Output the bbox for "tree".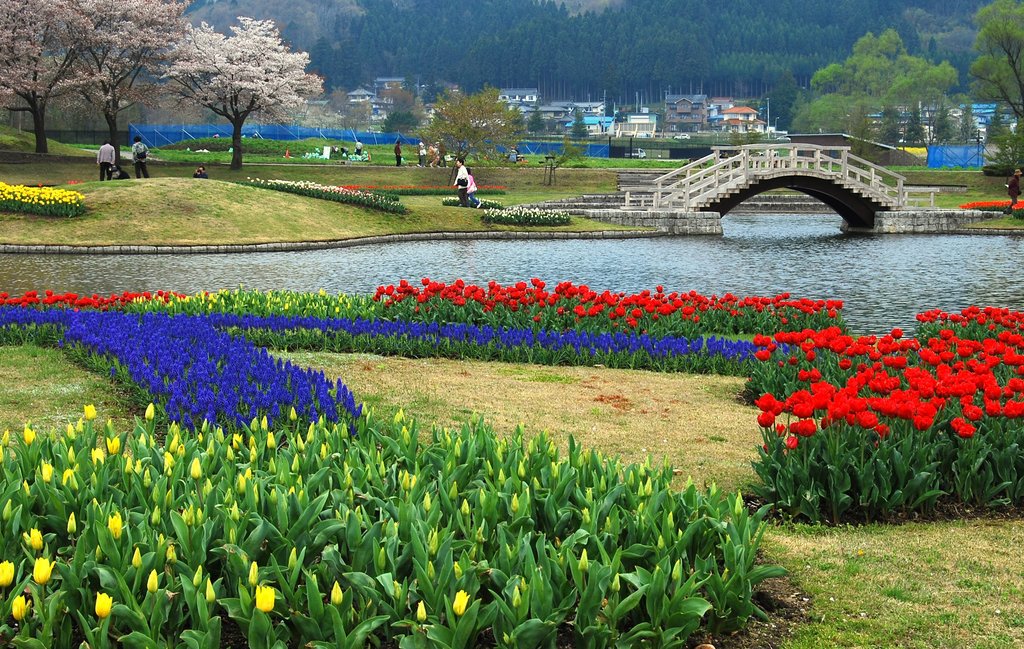
(74,0,189,145).
